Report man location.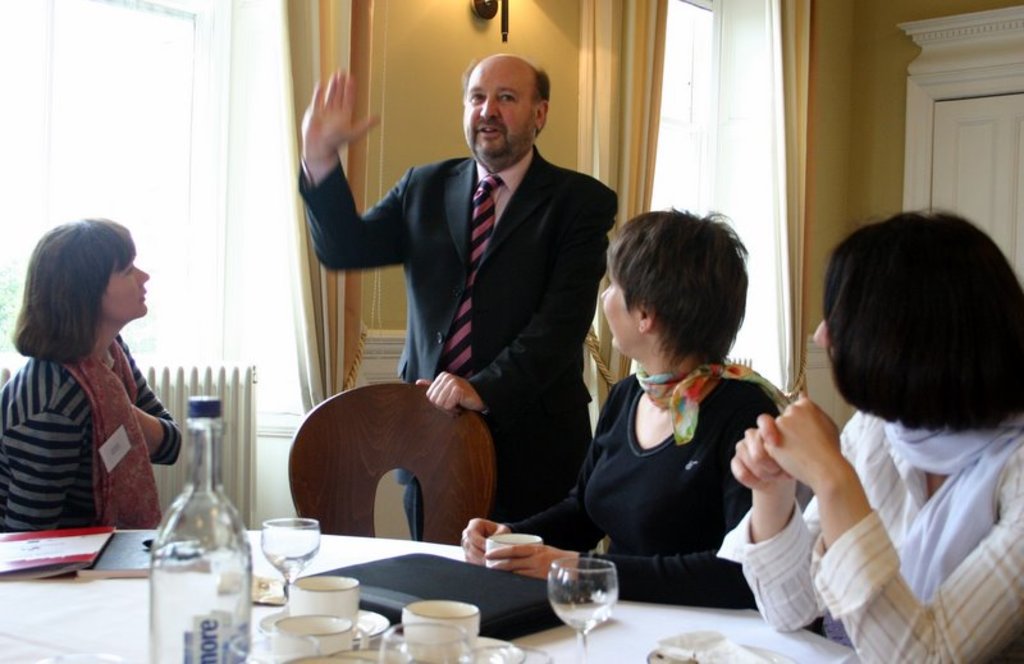
Report: <box>353,42,612,606</box>.
